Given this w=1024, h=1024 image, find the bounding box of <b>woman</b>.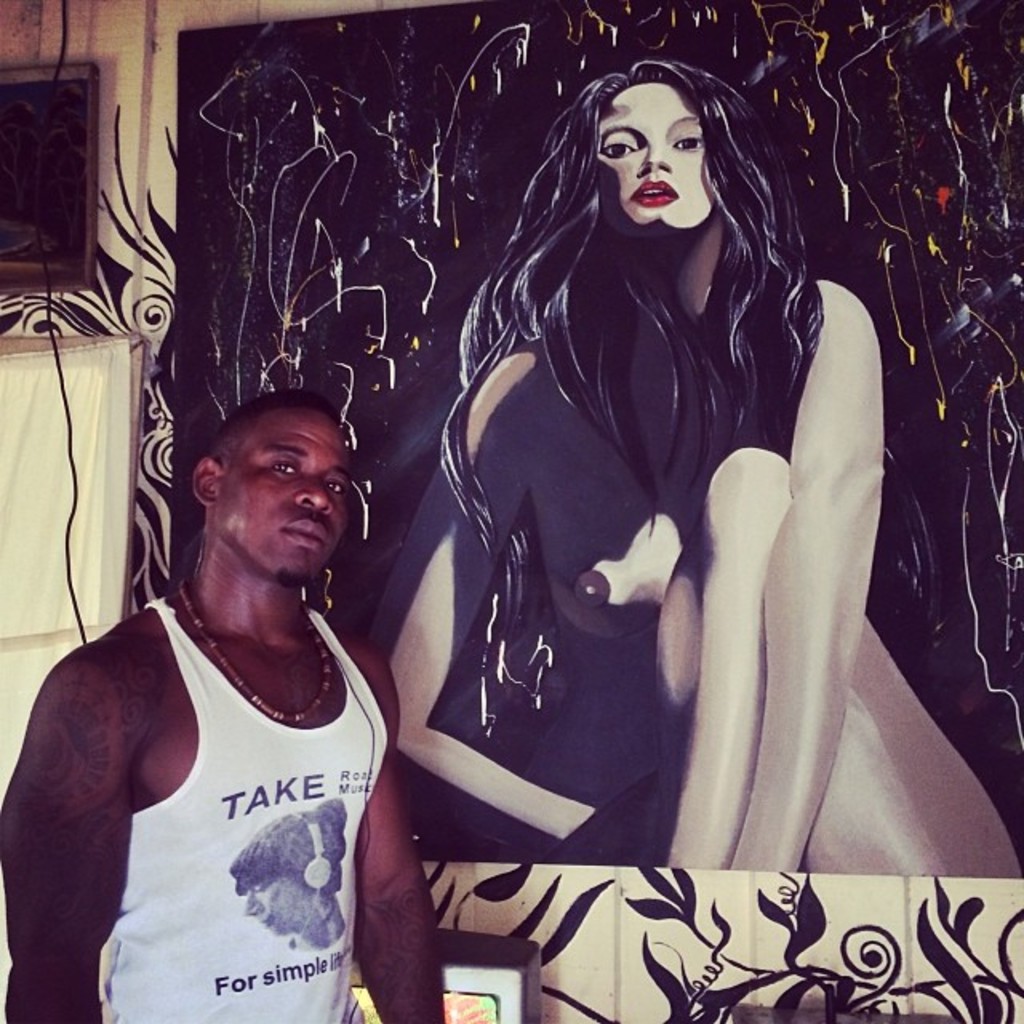
select_region(474, 30, 926, 888).
